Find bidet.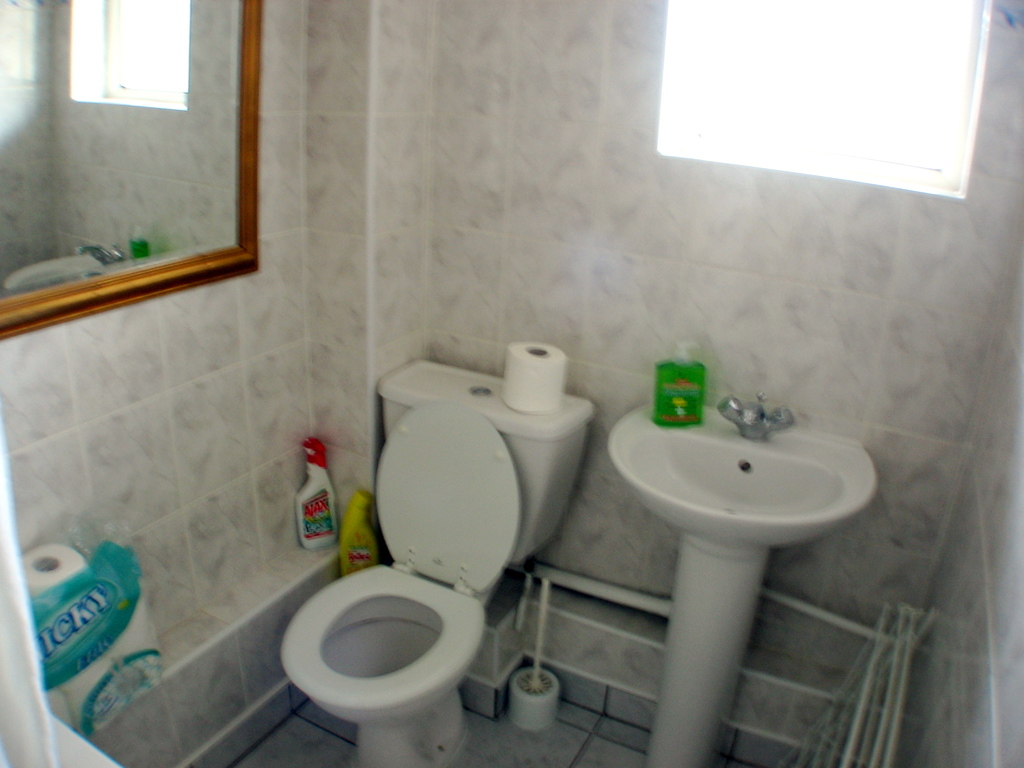
pyautogui.locateOnScreen(284, 571, 483, 767).
